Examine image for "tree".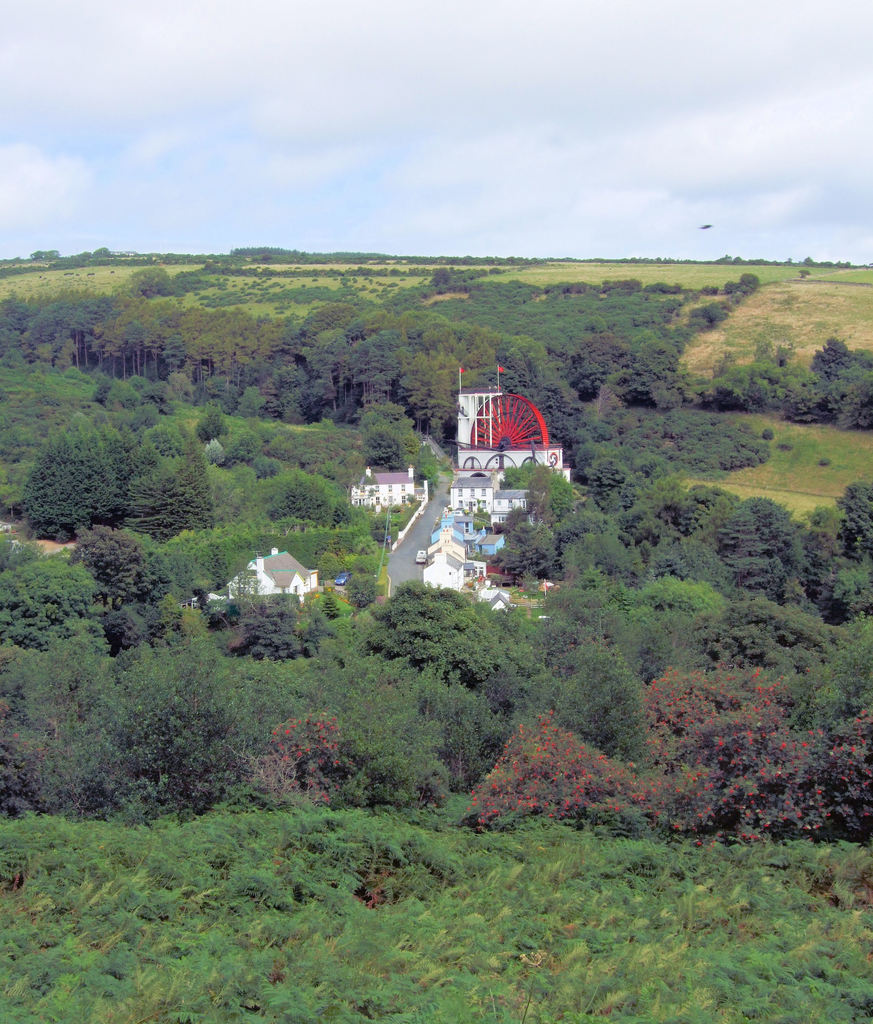
Examination result: rect(573, 330, 695, 412).
